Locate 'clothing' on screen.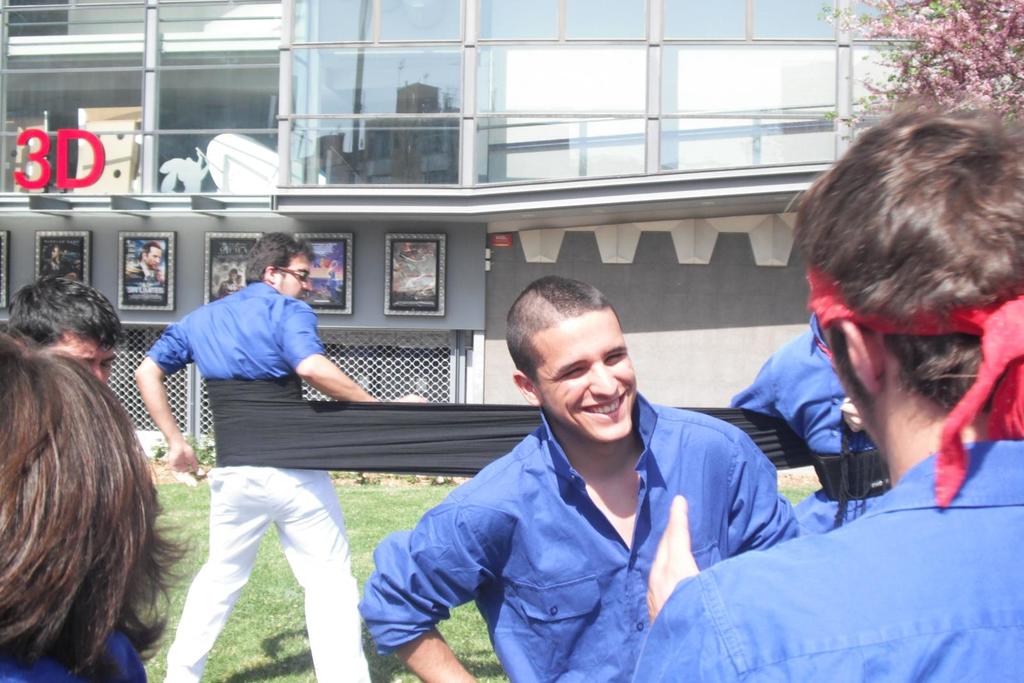
On screen at left=724, top=317, right=881, bottom=506.
